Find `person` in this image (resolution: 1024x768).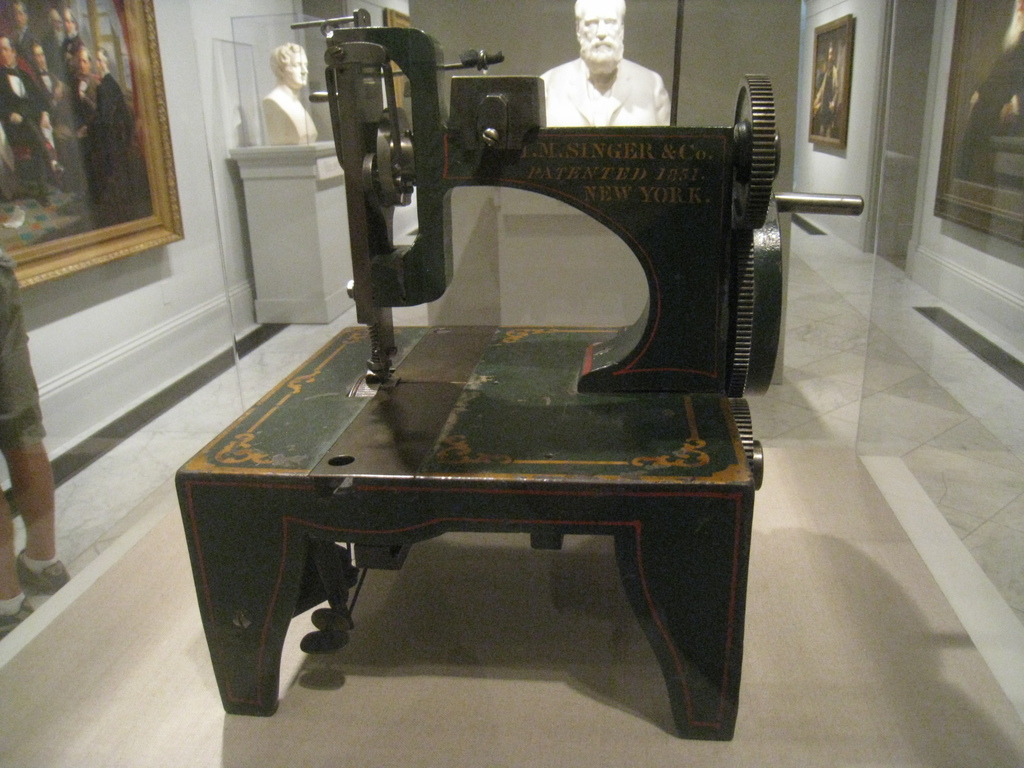
260/36/320/147.
